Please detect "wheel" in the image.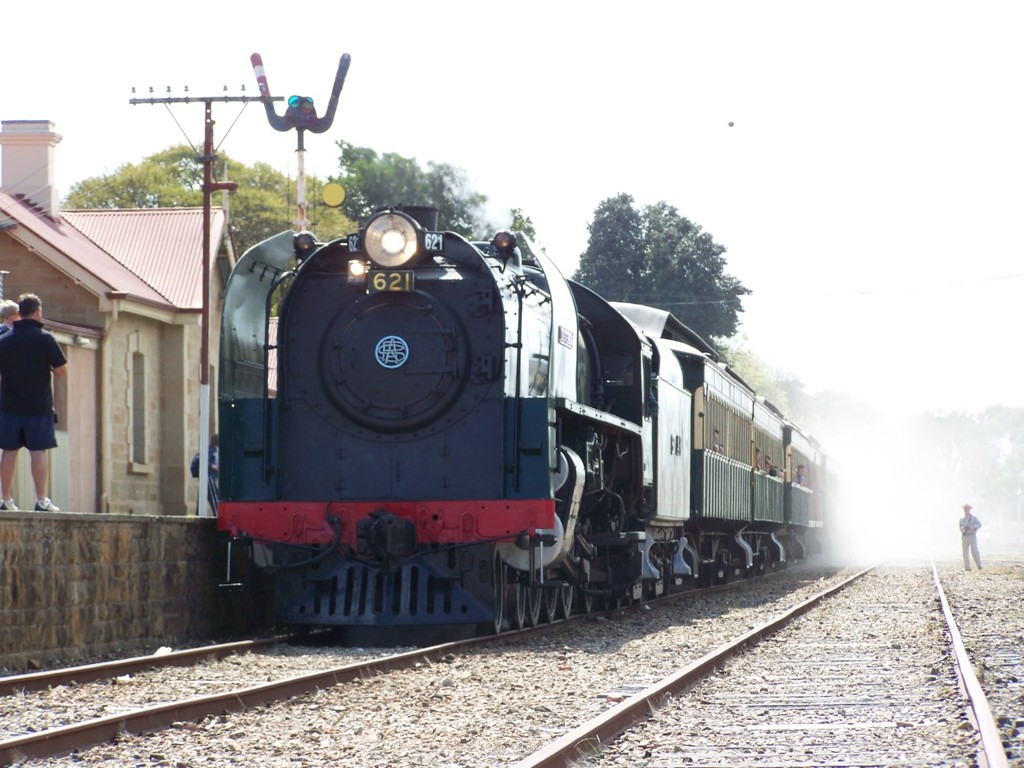
[x1=490, y1=574, x2=514, y2=634].
